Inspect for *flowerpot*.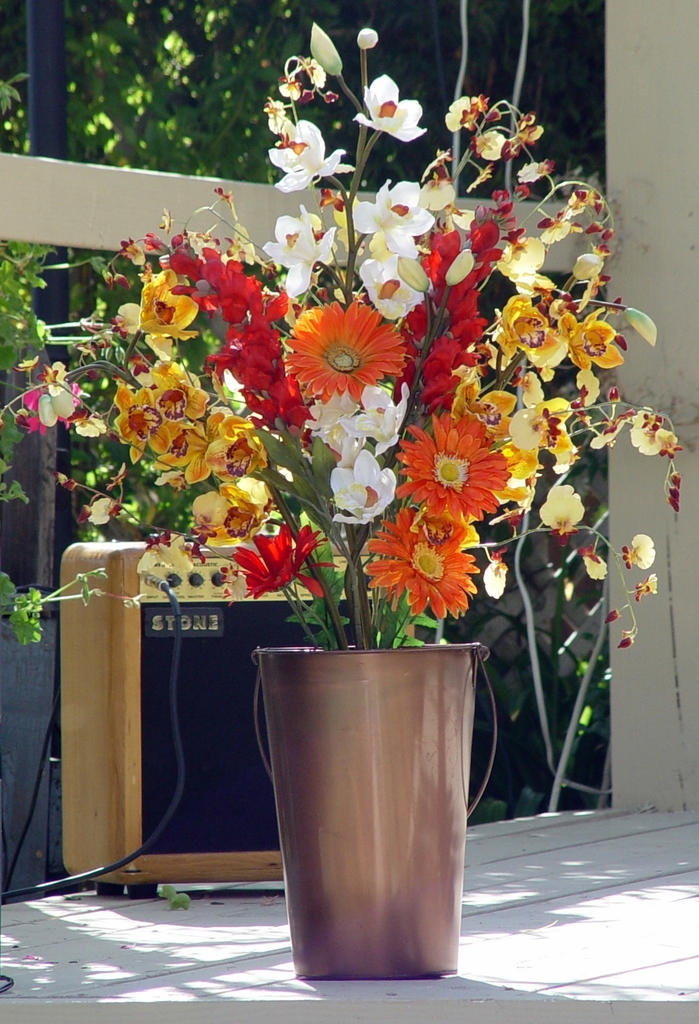
Inspection: <region>257, 639, 492, 979</region>.
